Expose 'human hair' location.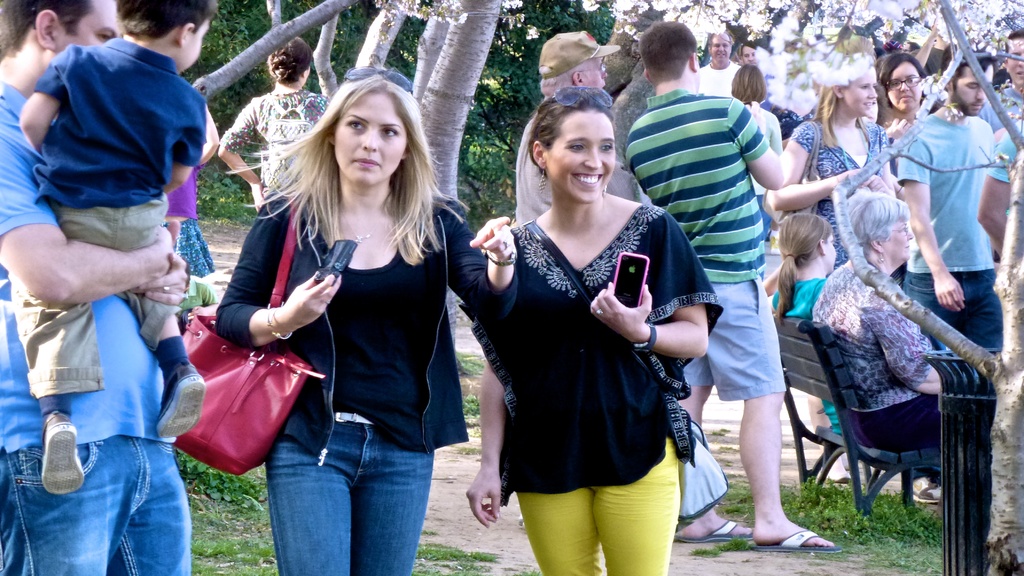
Exposed at locate(735, 41, 757, 61).
